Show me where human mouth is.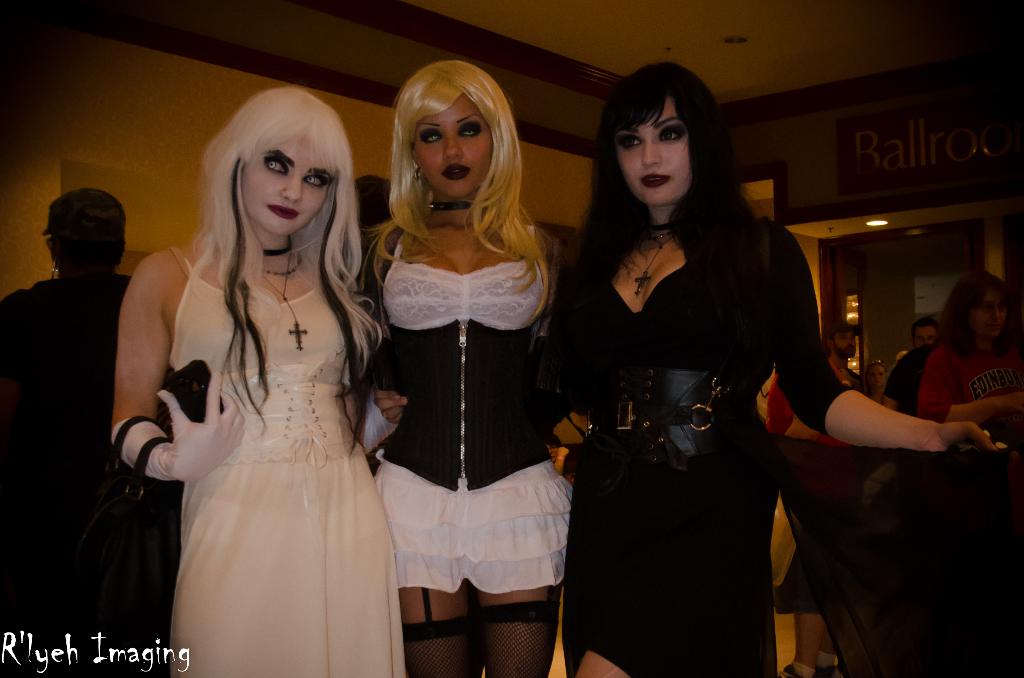
human mouth is at [441, 160, 471, 184].
